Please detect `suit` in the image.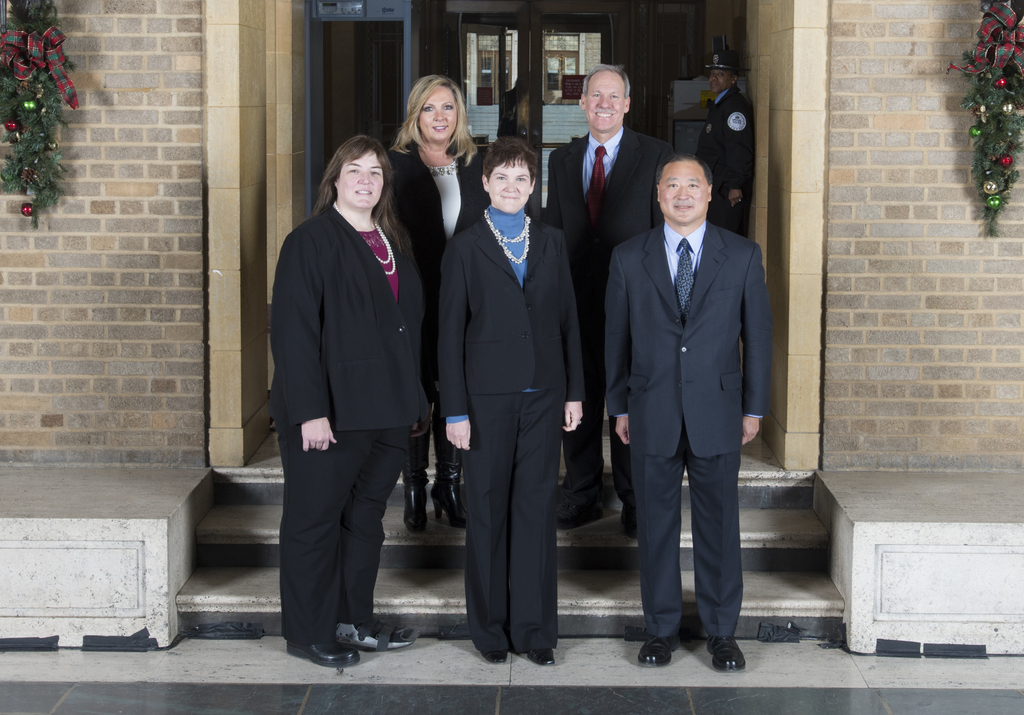
box(692, 91, 762, 231).
